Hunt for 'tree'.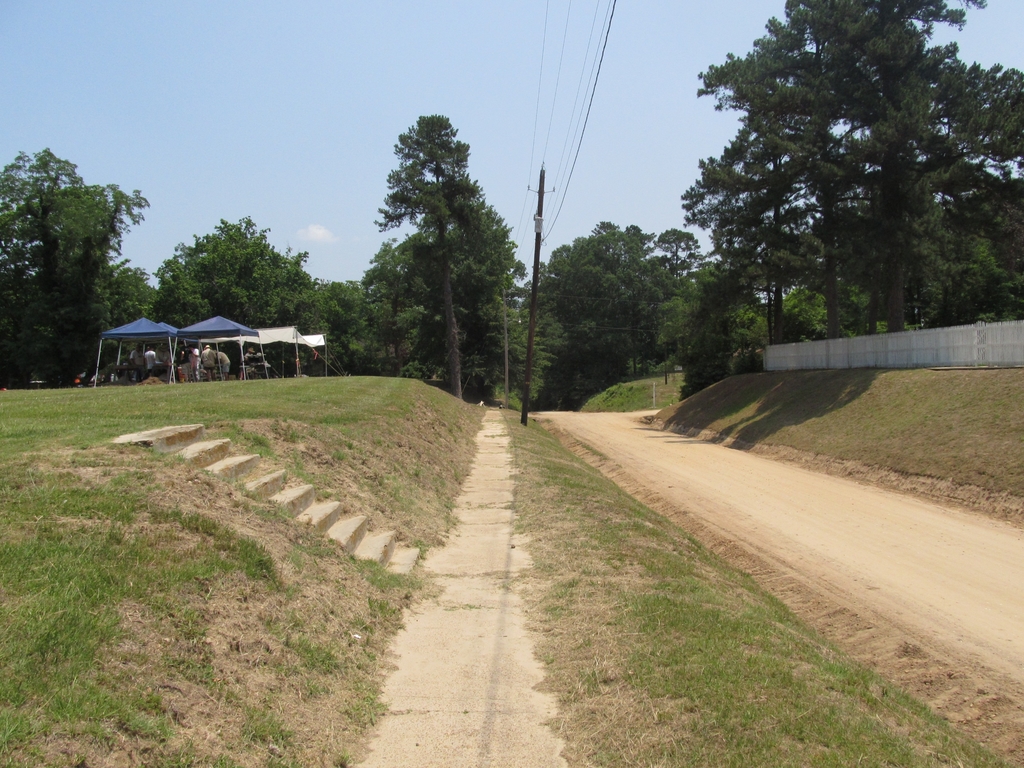
Hunted down at select_region(901, 63, 1023, 331).
